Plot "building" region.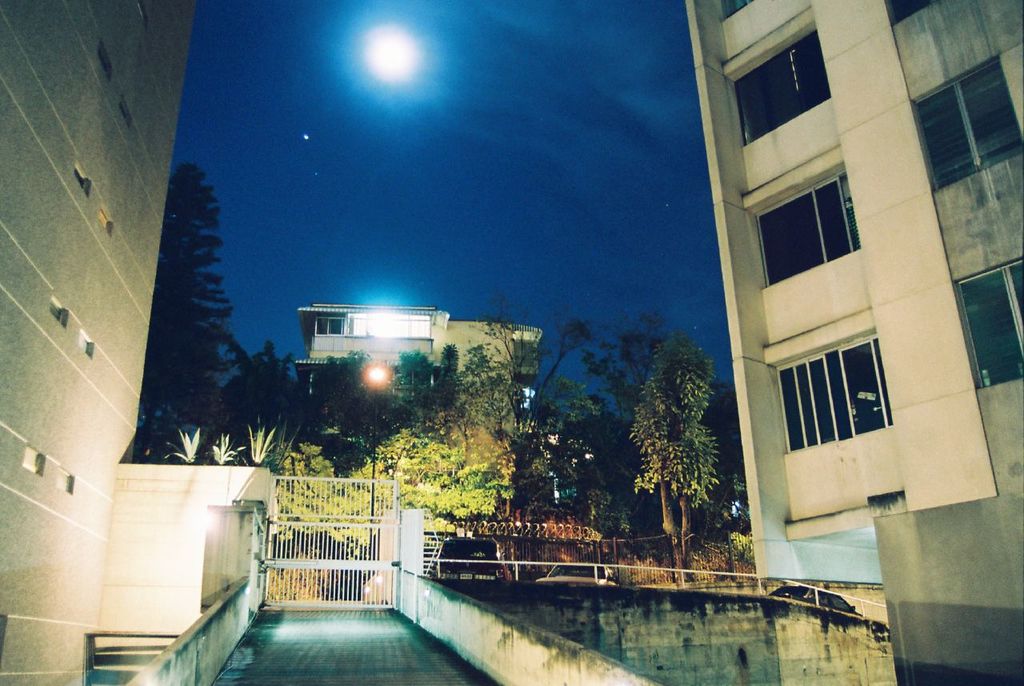
Plotted at (x1=288, y1=301, x2=546, y2=475).
